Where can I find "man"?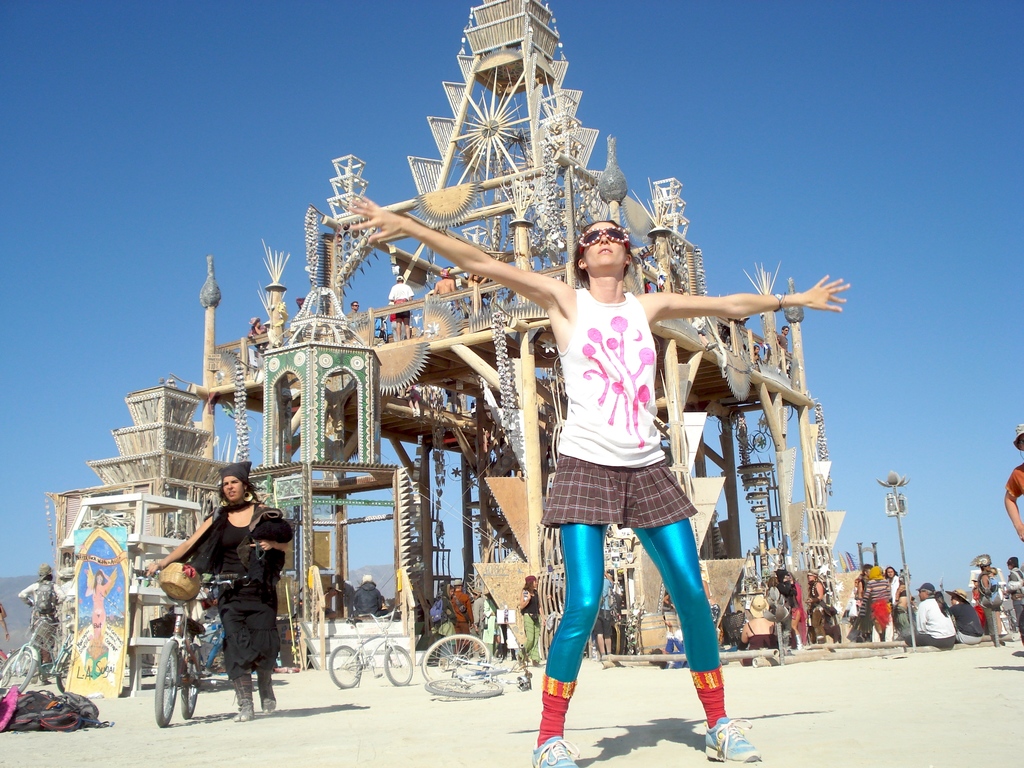
You can find it at box(436, 271, 461, 310).
